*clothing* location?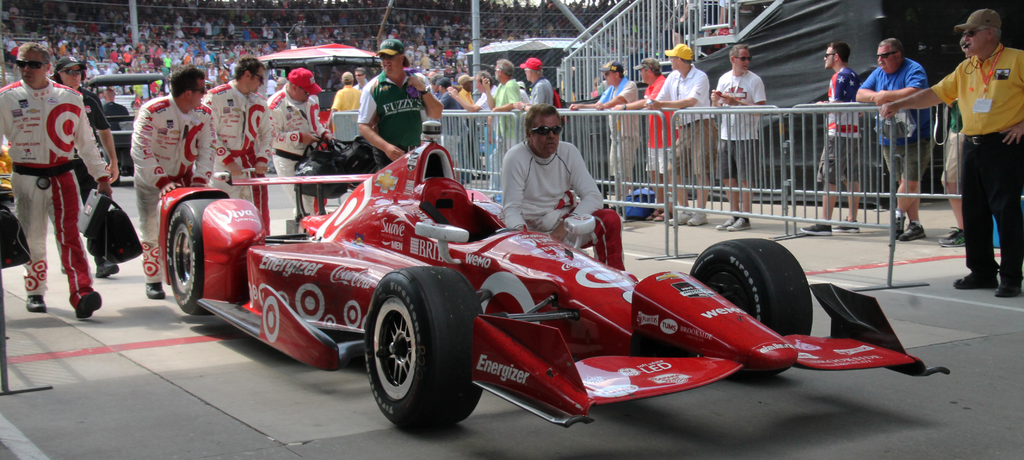
x1=710, y1=65, x2=767, y2=180
